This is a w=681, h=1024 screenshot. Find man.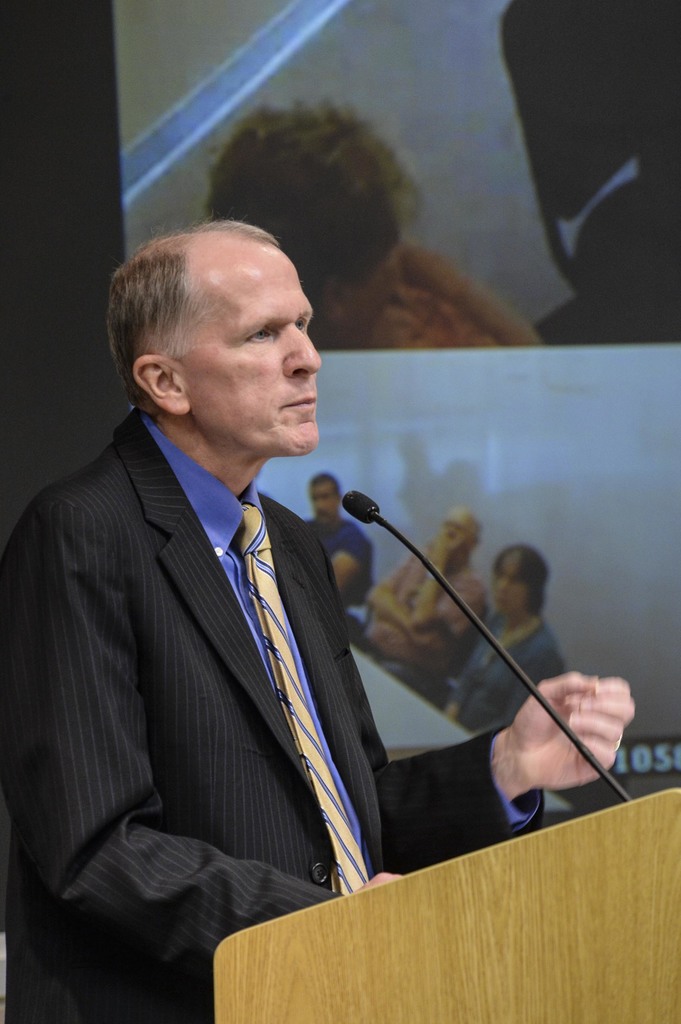
Bounding box: <box>20,196,457,993</box>.
